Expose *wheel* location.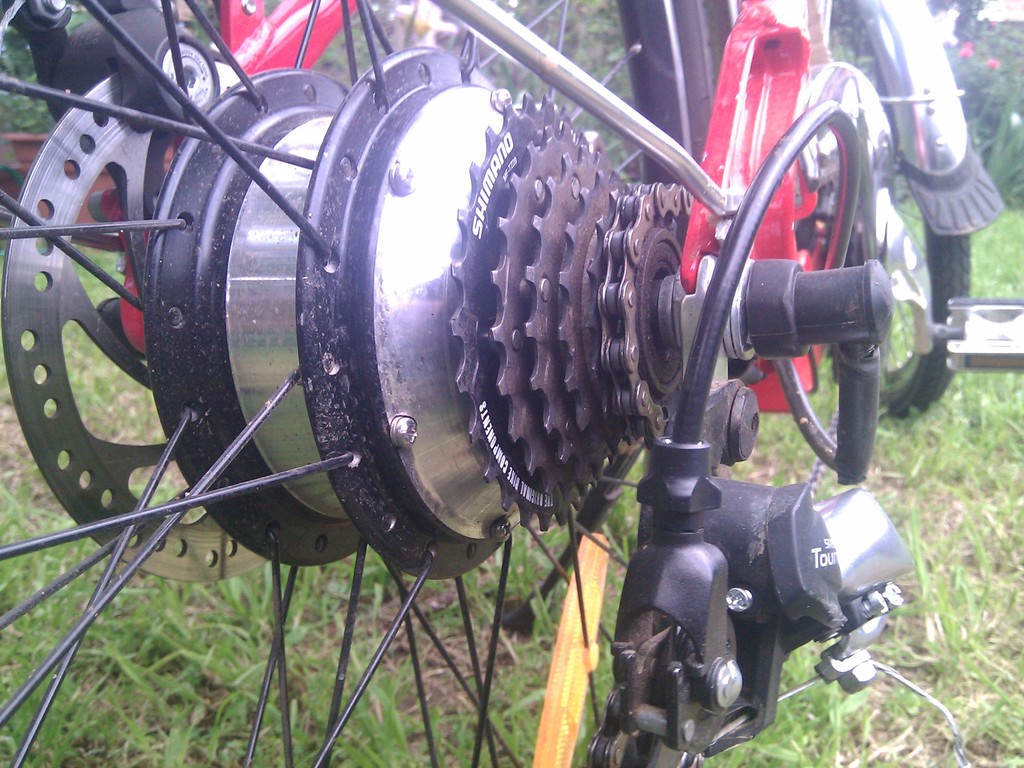
Exposed at x1=0 y1=1 x2=716 y2=766.
